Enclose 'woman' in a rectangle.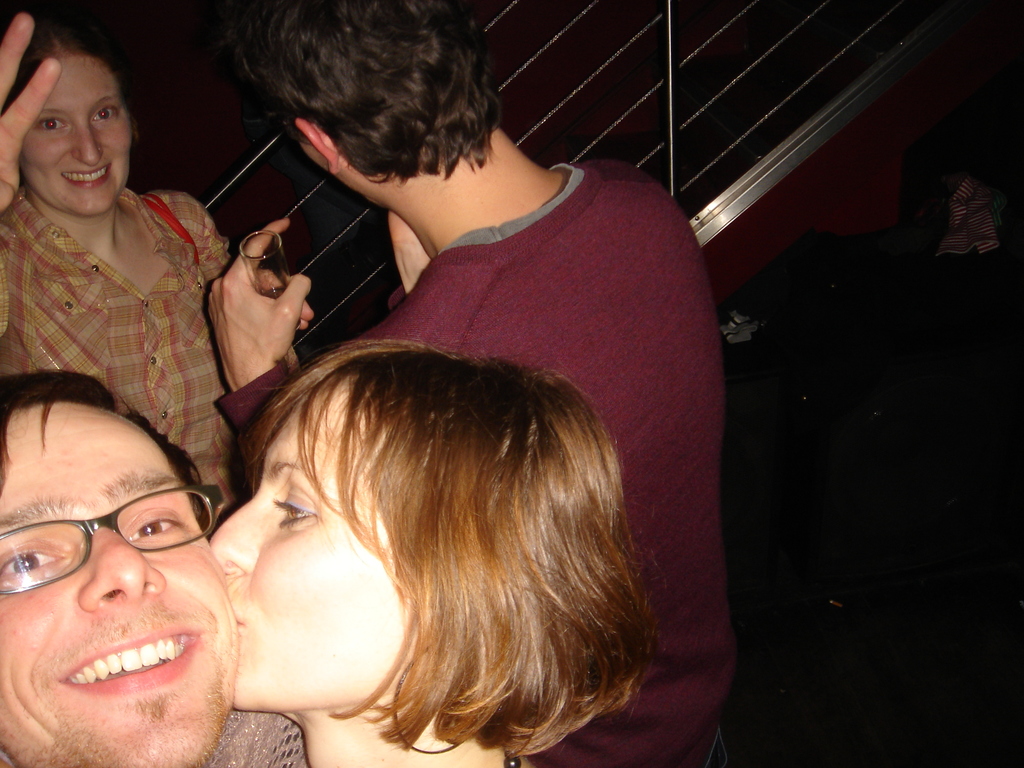
box(4, 62, 246, 531).
